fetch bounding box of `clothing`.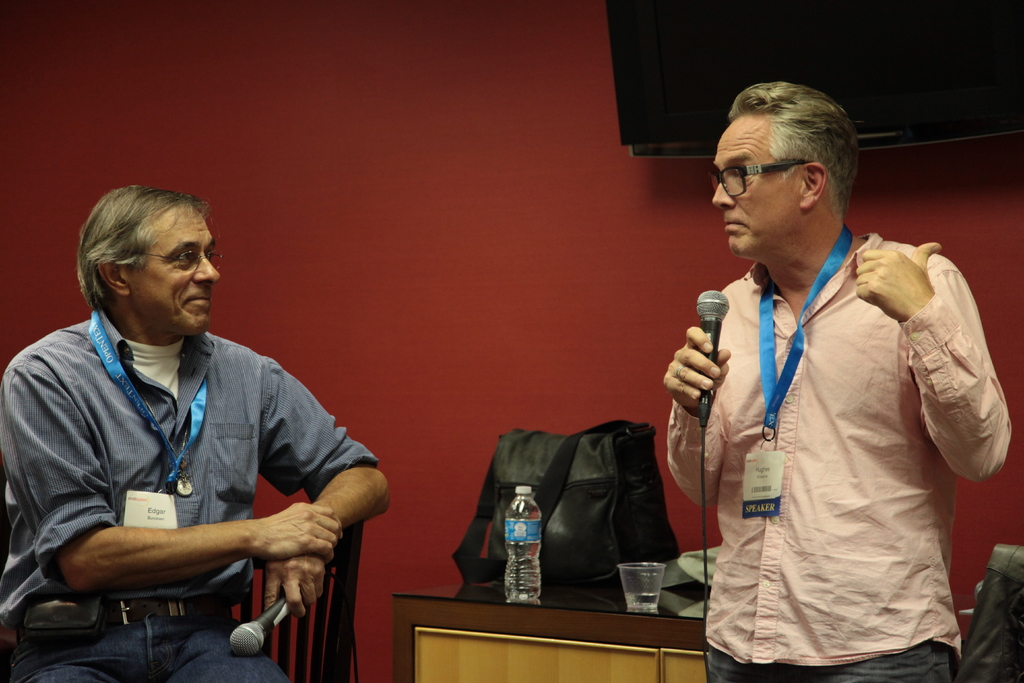
Bbox: 0/304/374/682.
